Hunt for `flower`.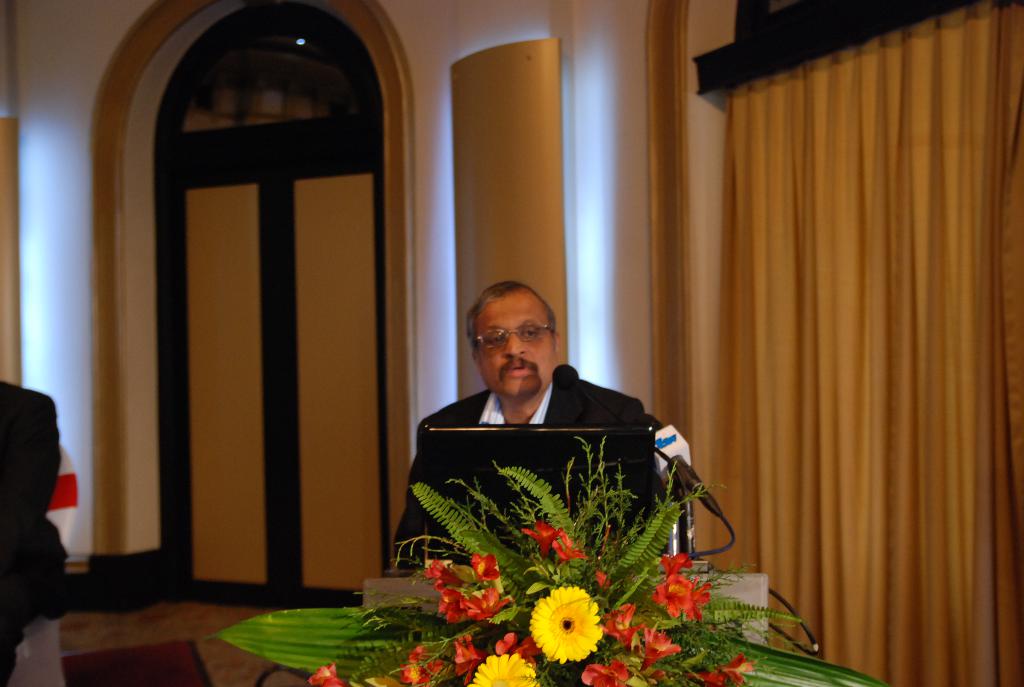
Hunted down at [606, 604, 637, 649].
